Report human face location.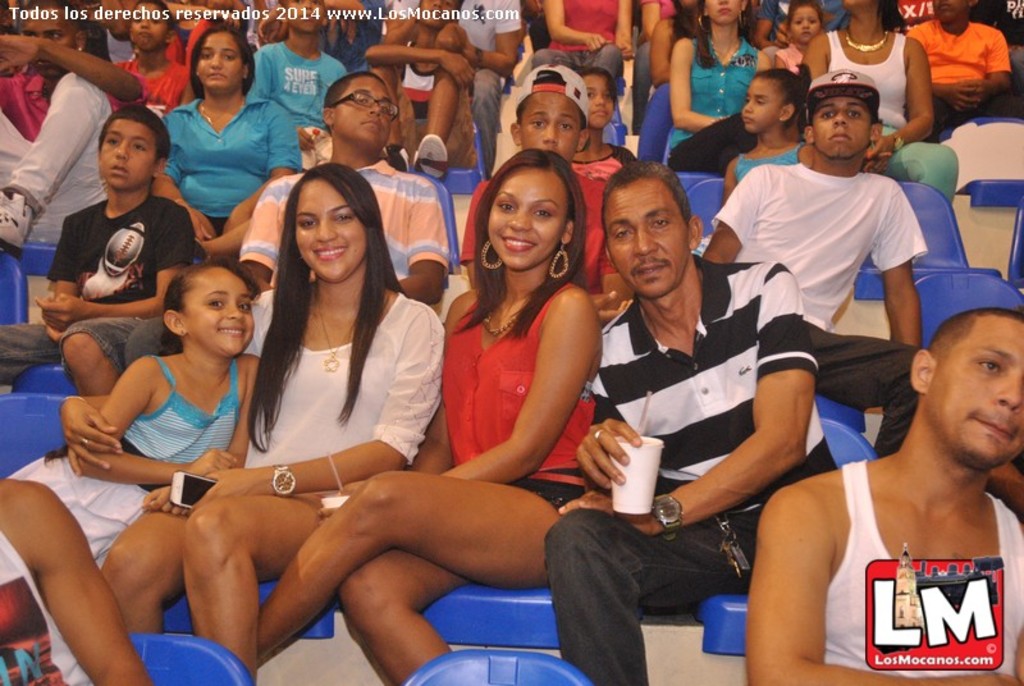
Report: 184,267,256,349.
